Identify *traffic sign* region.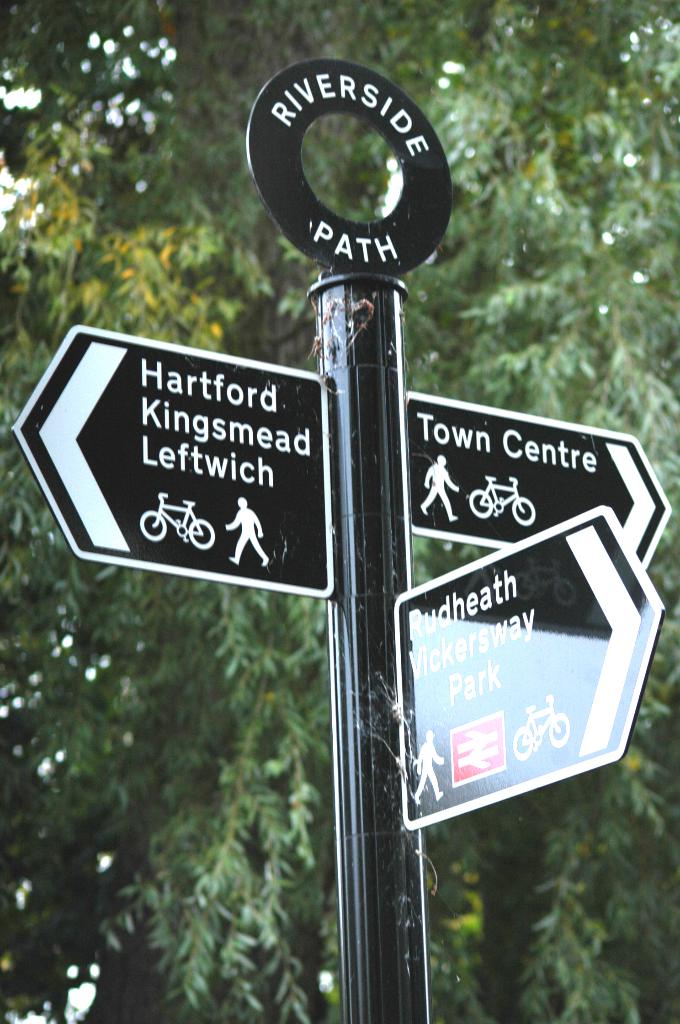
Region: {"x1": 387, "y1": 505, "x2": 667, "y2": 844}.
